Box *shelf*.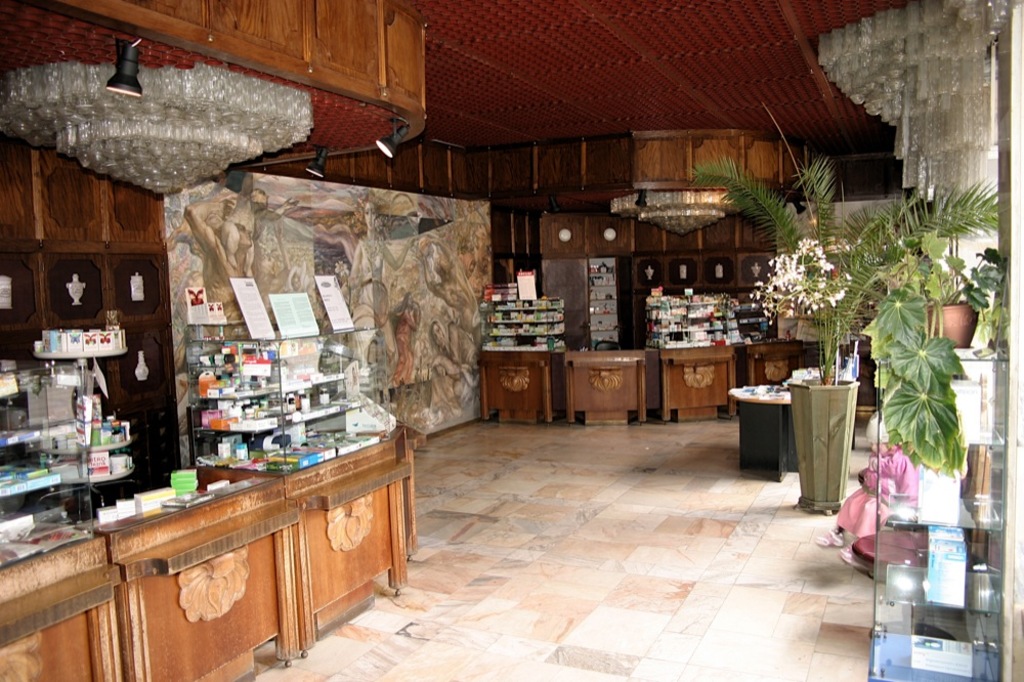
[266, 429, 430, 651].
